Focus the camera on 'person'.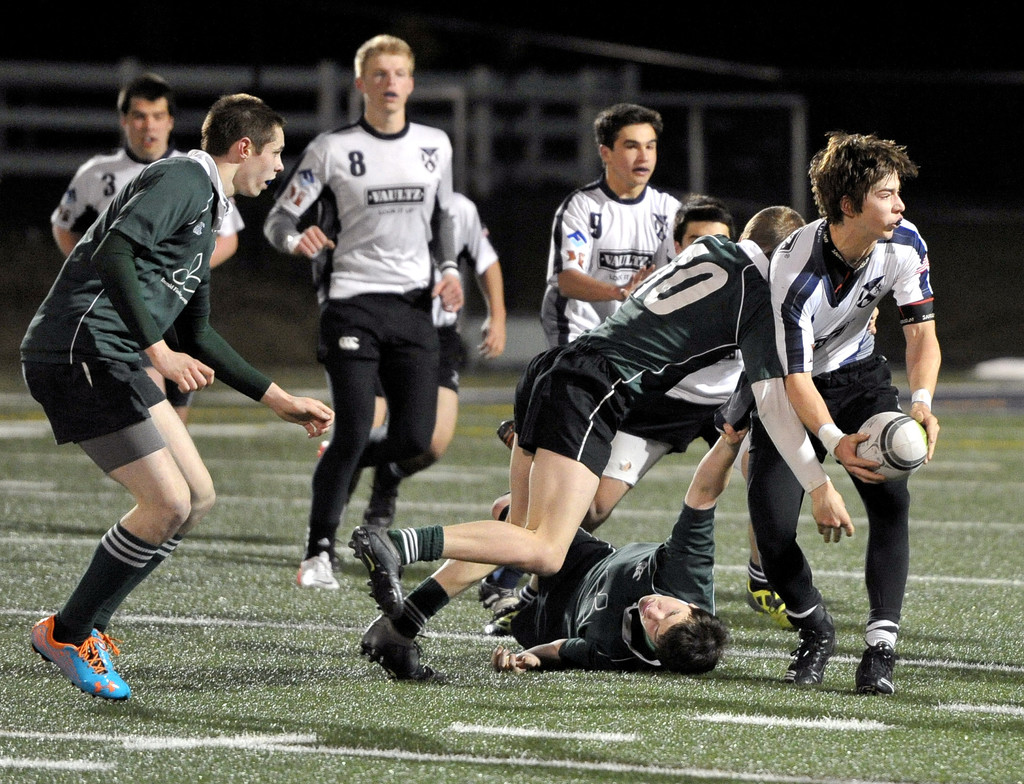
Focus region: left=758, top=126, right=939, bottom=683.
